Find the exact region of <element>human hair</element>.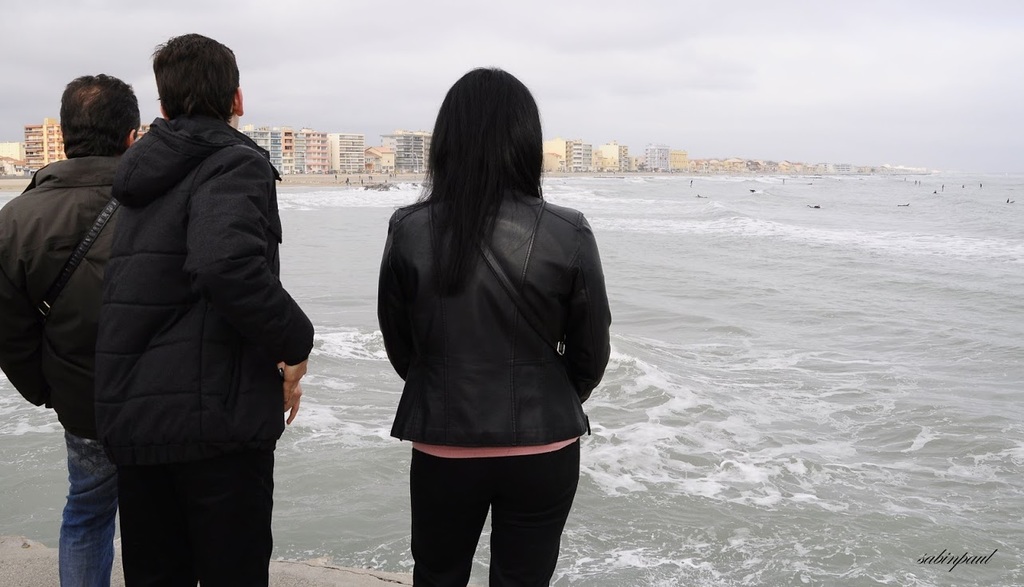
Exact region: pyautogui.locateOnScreen(59, 74, 141, 157).
